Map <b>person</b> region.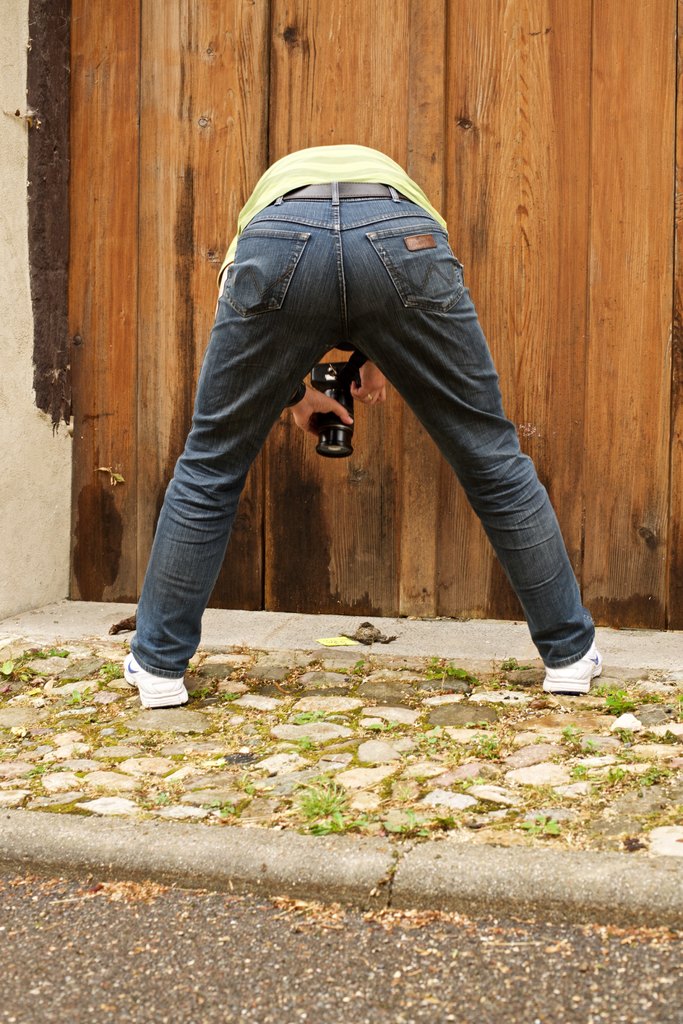
Mapped to bbox=[110, 140, 611, 710].
